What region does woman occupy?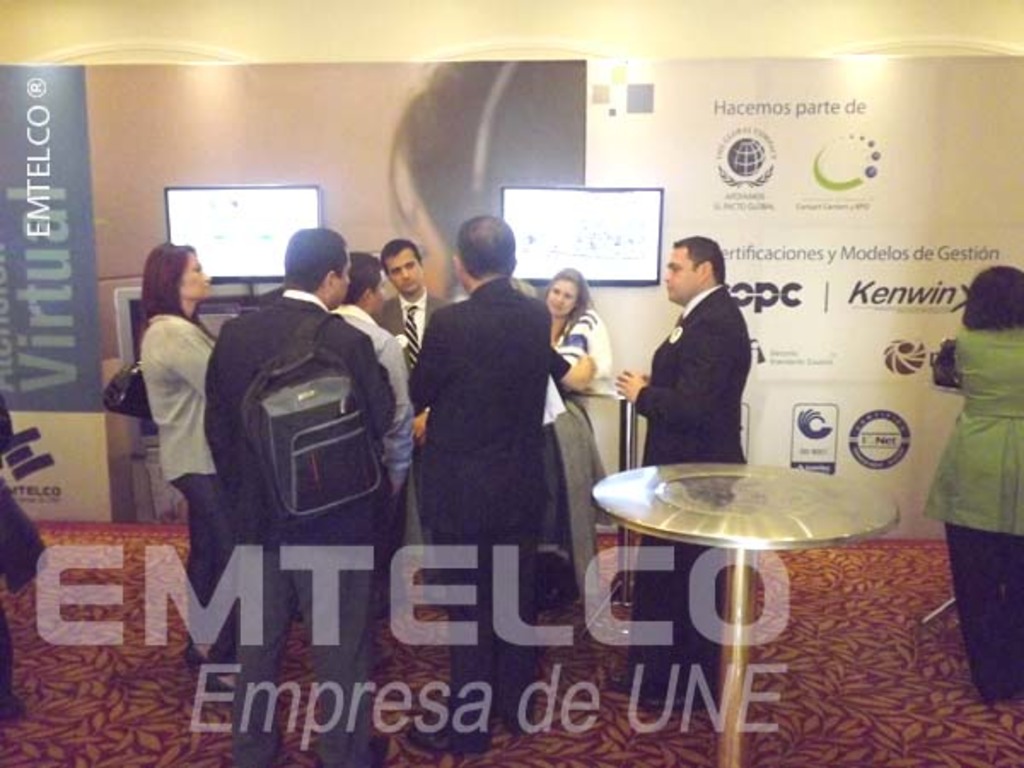
<bbox>133, 239, 258, 674</bbox>.
